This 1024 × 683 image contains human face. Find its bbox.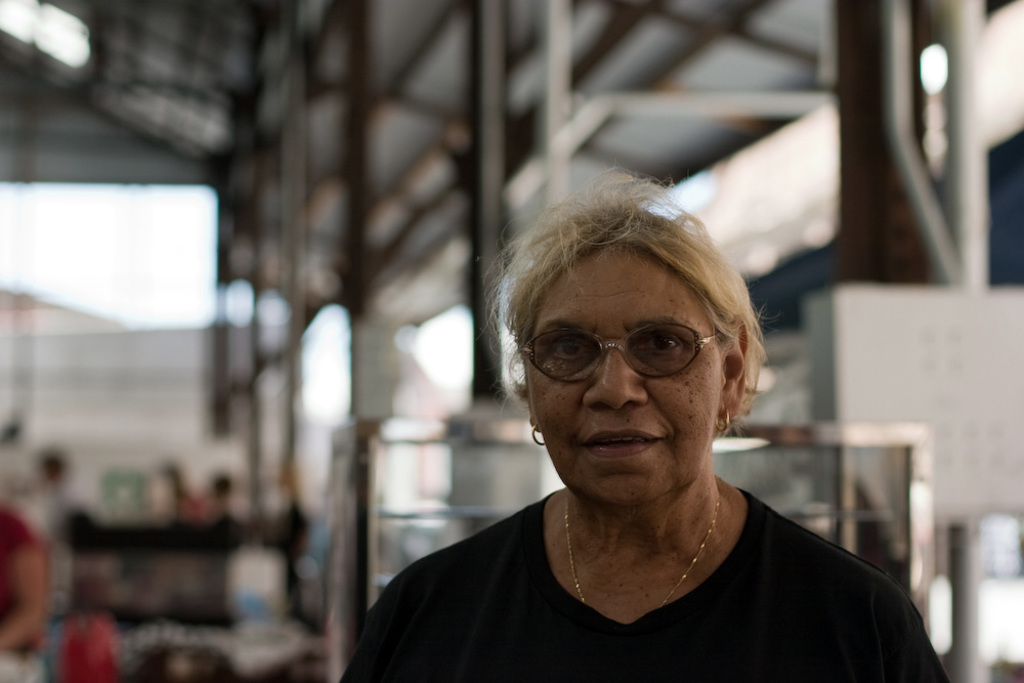
bbox=[526, 243, 723, 507].
